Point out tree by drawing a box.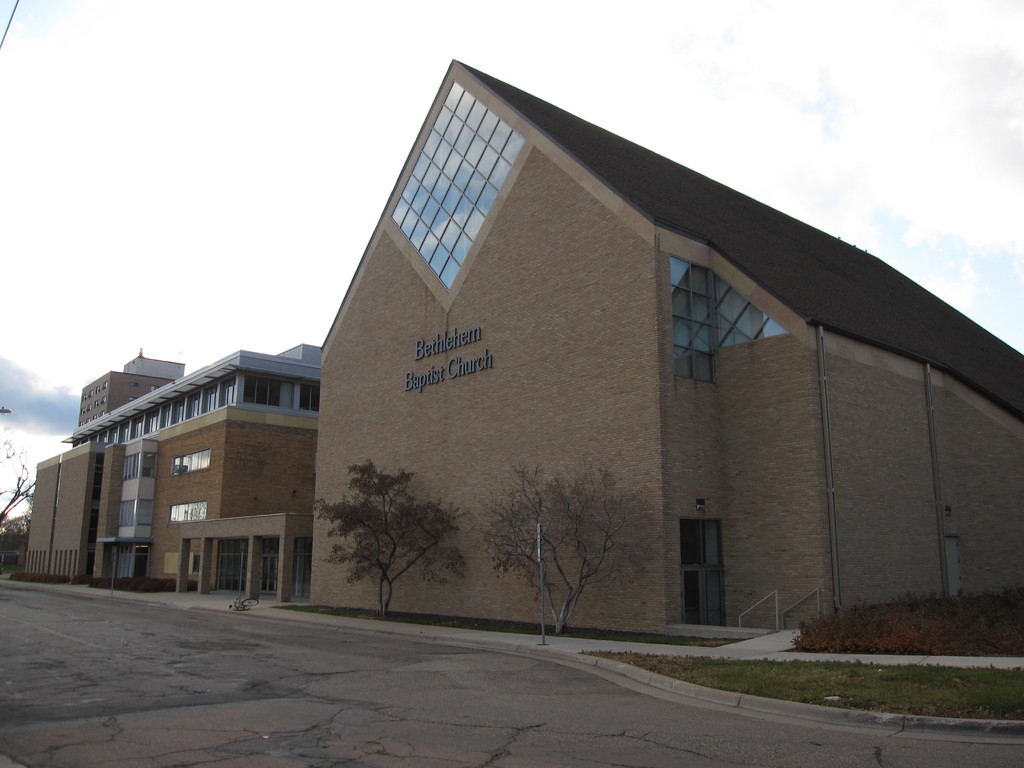
{"x1": 316, "y1": 438, "x2": 467, "y2": 616}.
